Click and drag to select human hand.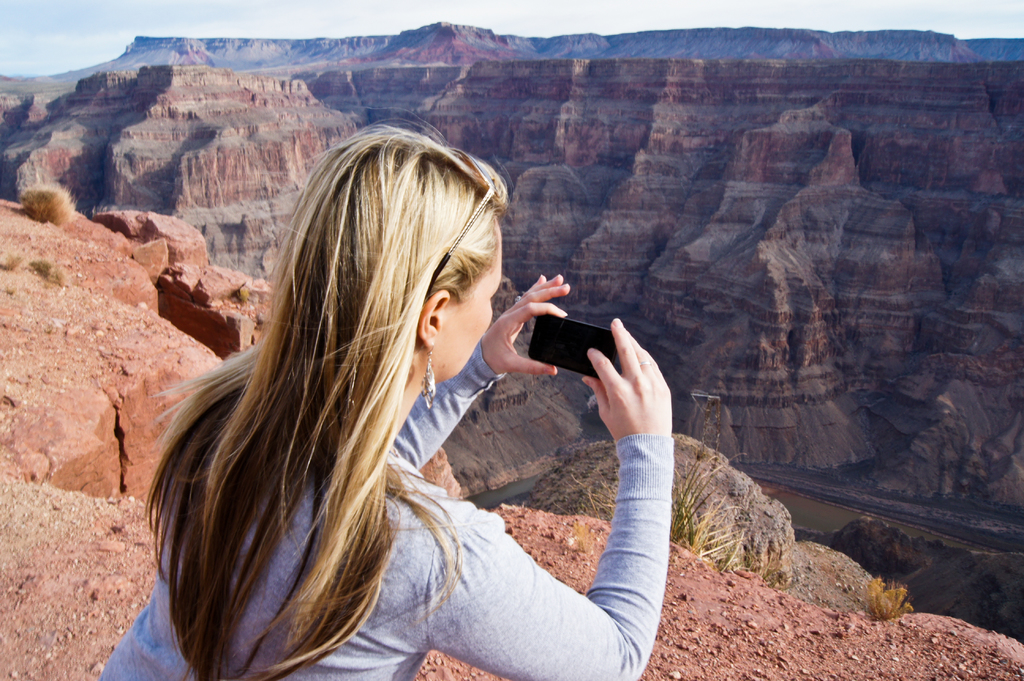
Selection: 580 315 675 443.
